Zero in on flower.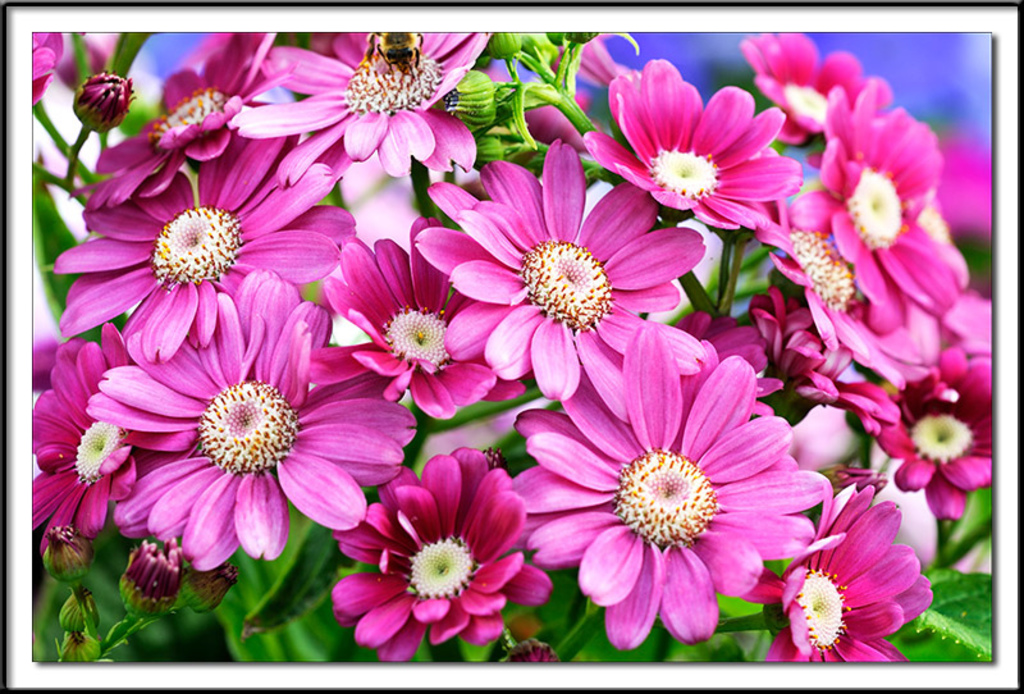
Zeroed in: box=[815, 88, 968, 314].
